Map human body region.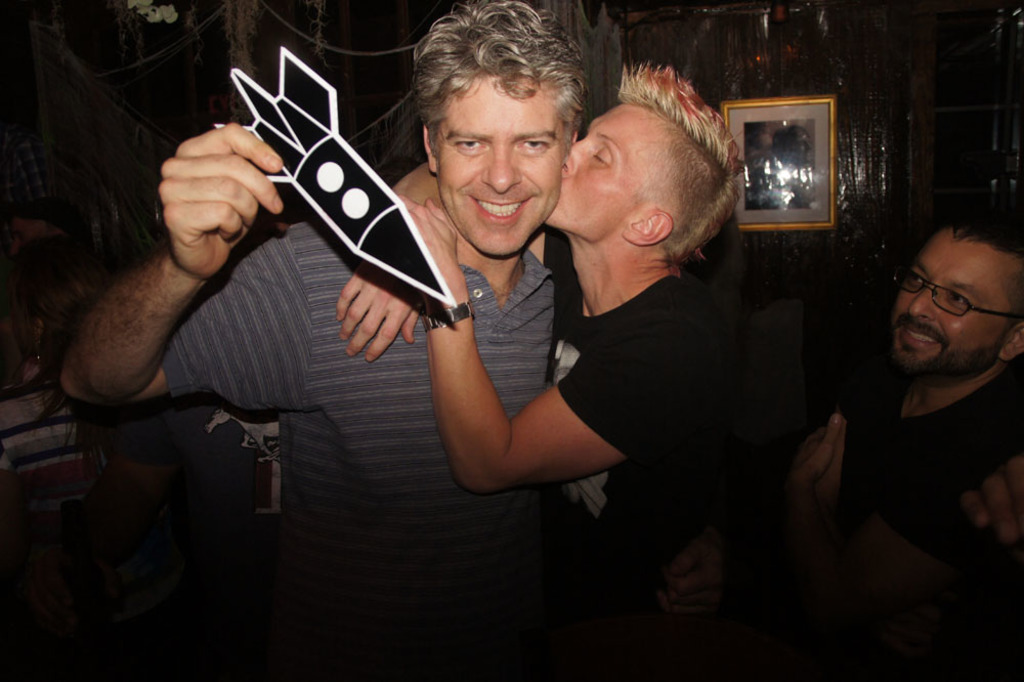
Mapped to BBox(785, 371, 1023, 681).
